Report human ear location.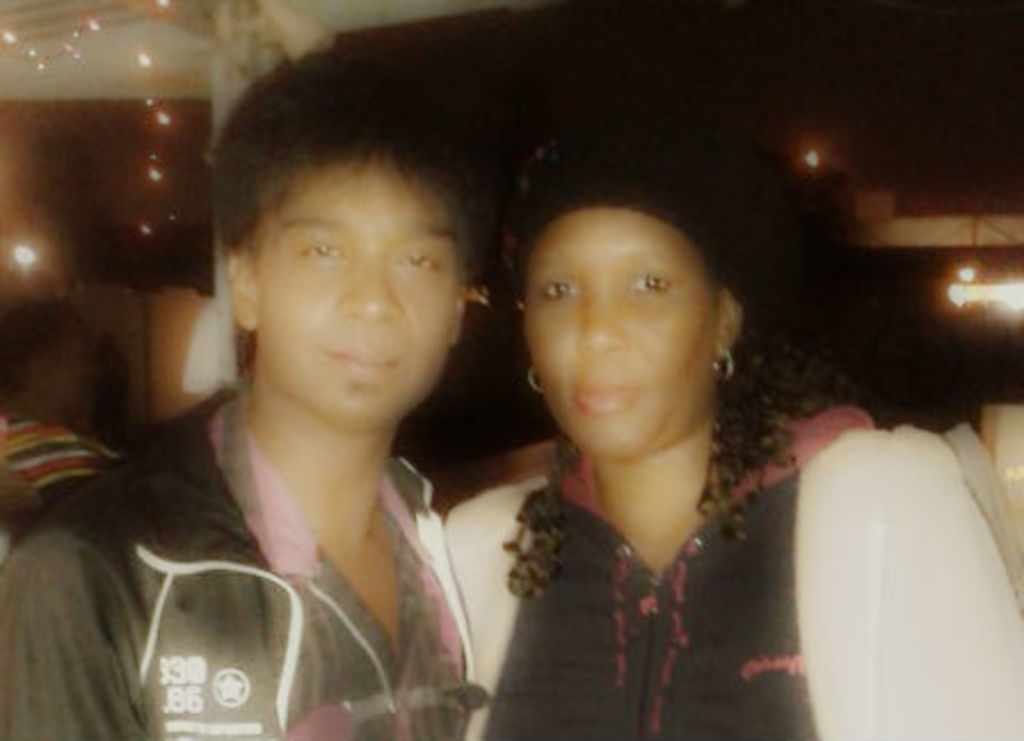
Report: (x1=713, y1=286, x2=741, y2=366).
